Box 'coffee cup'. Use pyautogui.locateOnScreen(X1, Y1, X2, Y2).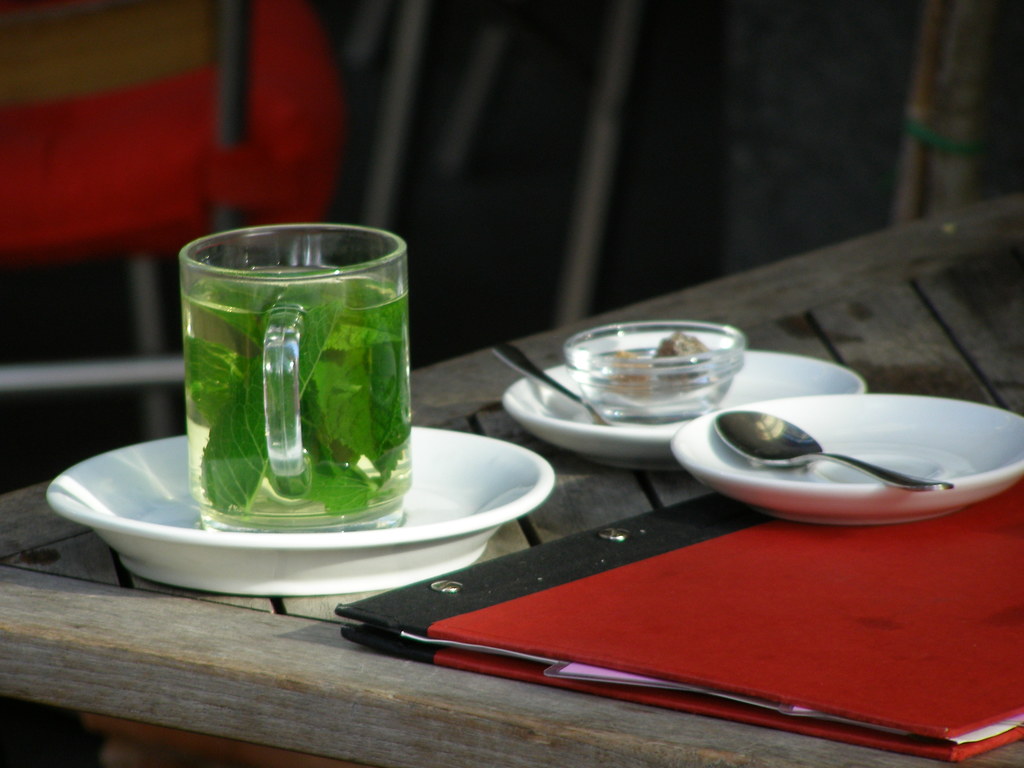
pyautogui.locateOnScreen(174, 228, 420, 529).
